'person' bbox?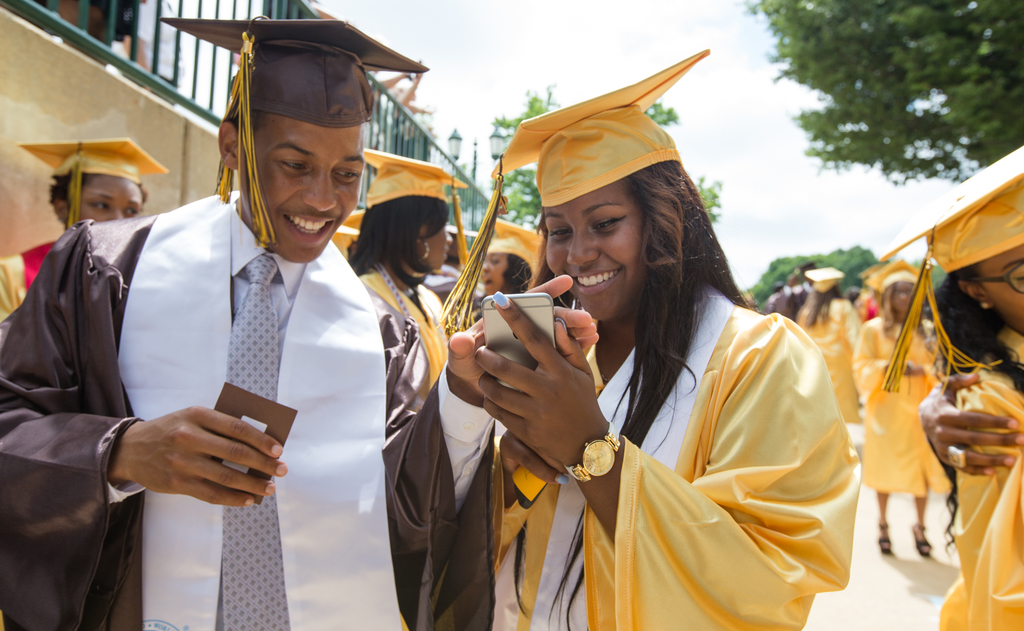
(916,236,1023,630)
